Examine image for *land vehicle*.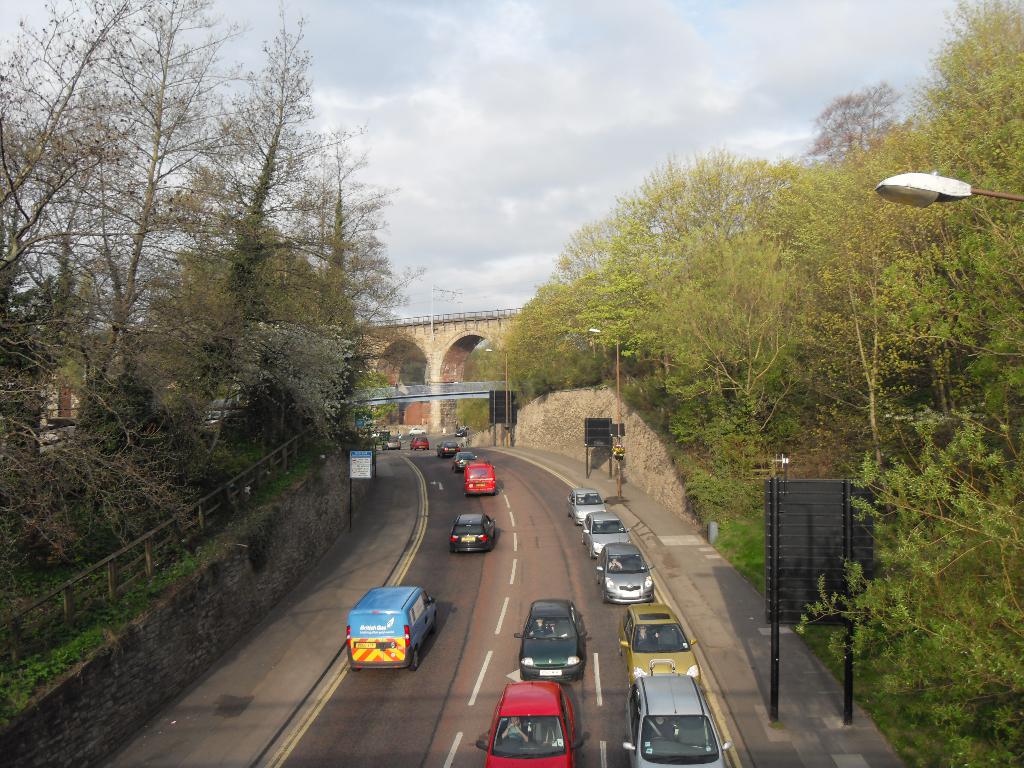
Examination result: (left=409, top=424, right=428, bottom=437).
